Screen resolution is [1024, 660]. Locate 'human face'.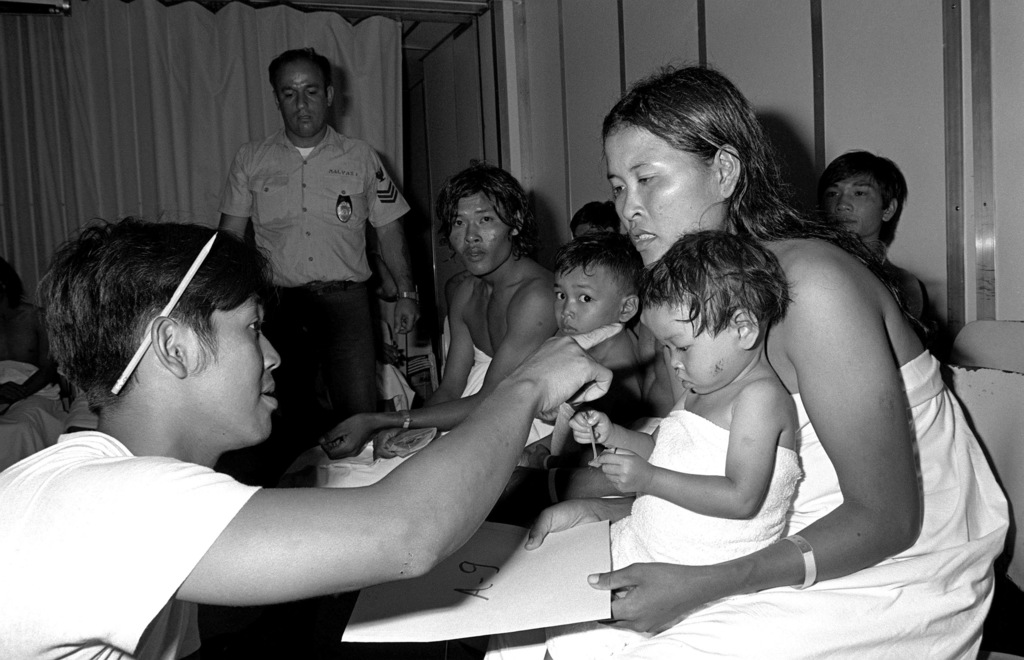
(x1=826, y1=175, x2=886, y2=236).
